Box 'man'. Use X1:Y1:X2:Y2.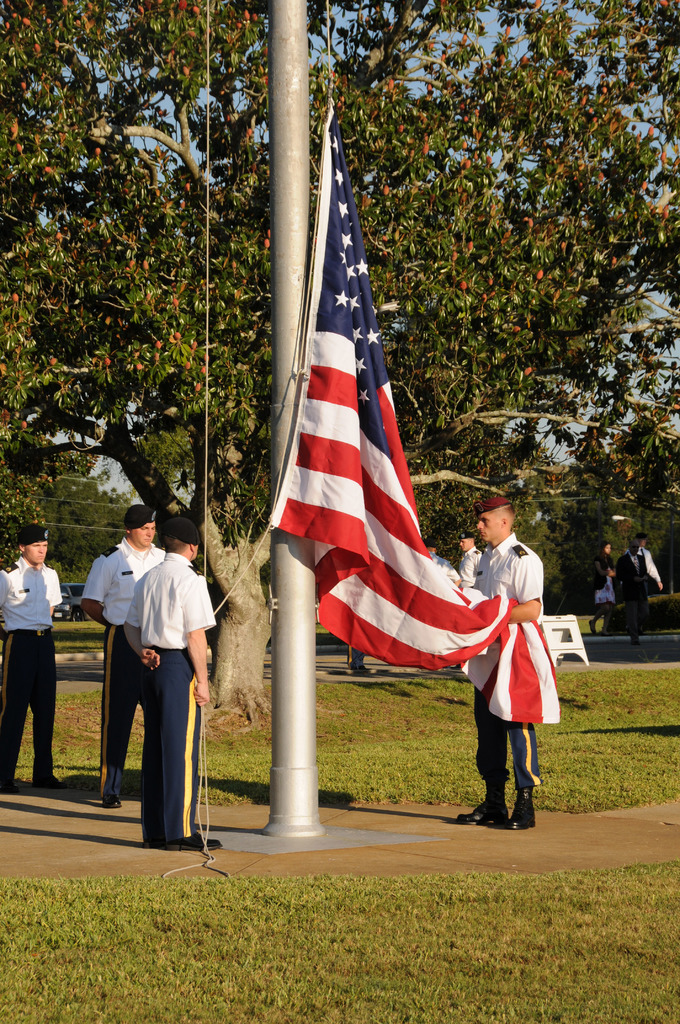
458:496:544:827.
